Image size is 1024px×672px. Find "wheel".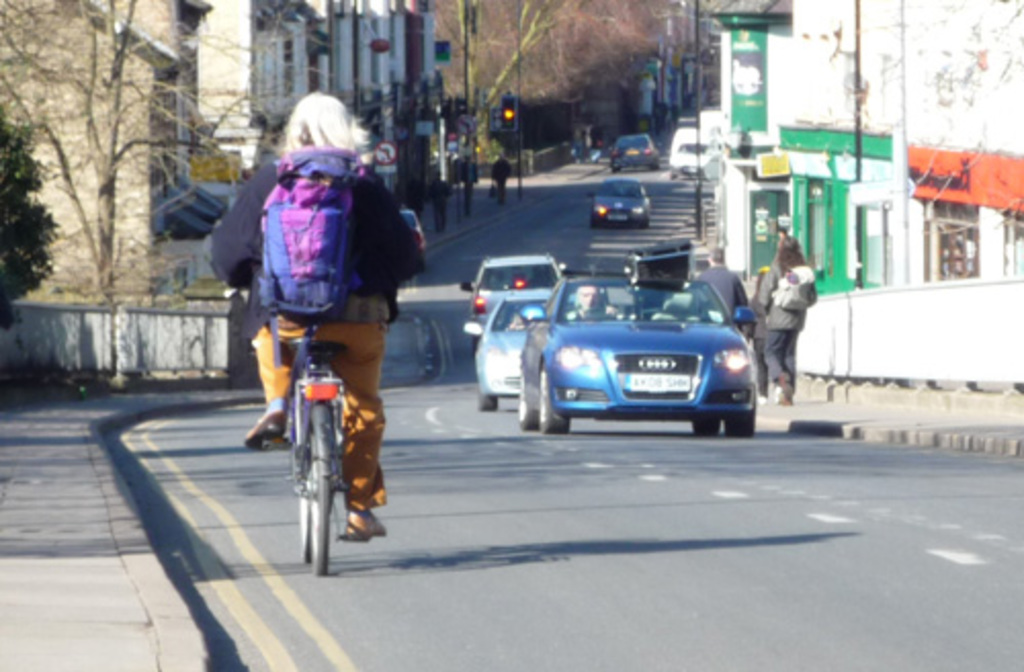
696,410,725,430.
